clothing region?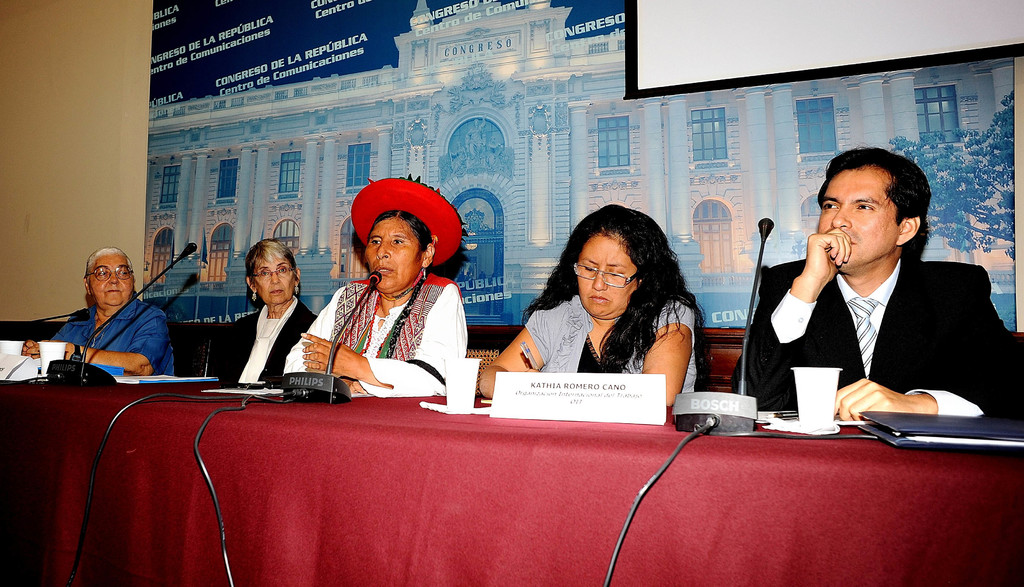
<bbox>502, 291, 697, 398</bbox>
